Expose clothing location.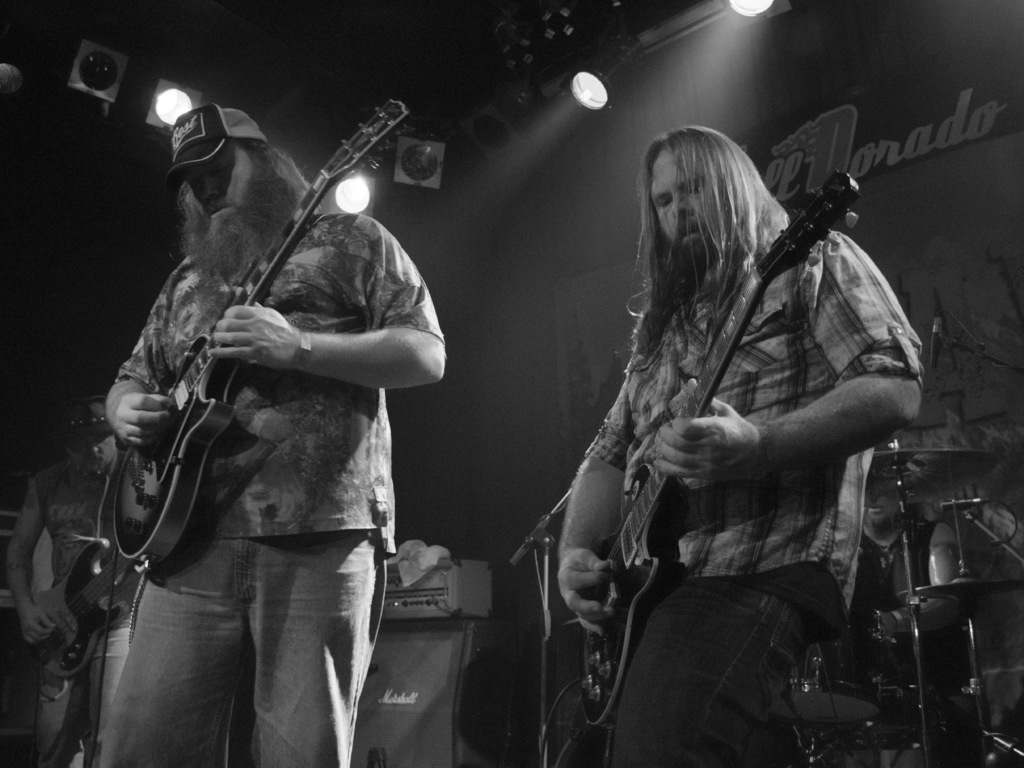
Exposed at {"x1": 92, "y1": 524, "x2": 392, "y2": 765}.
